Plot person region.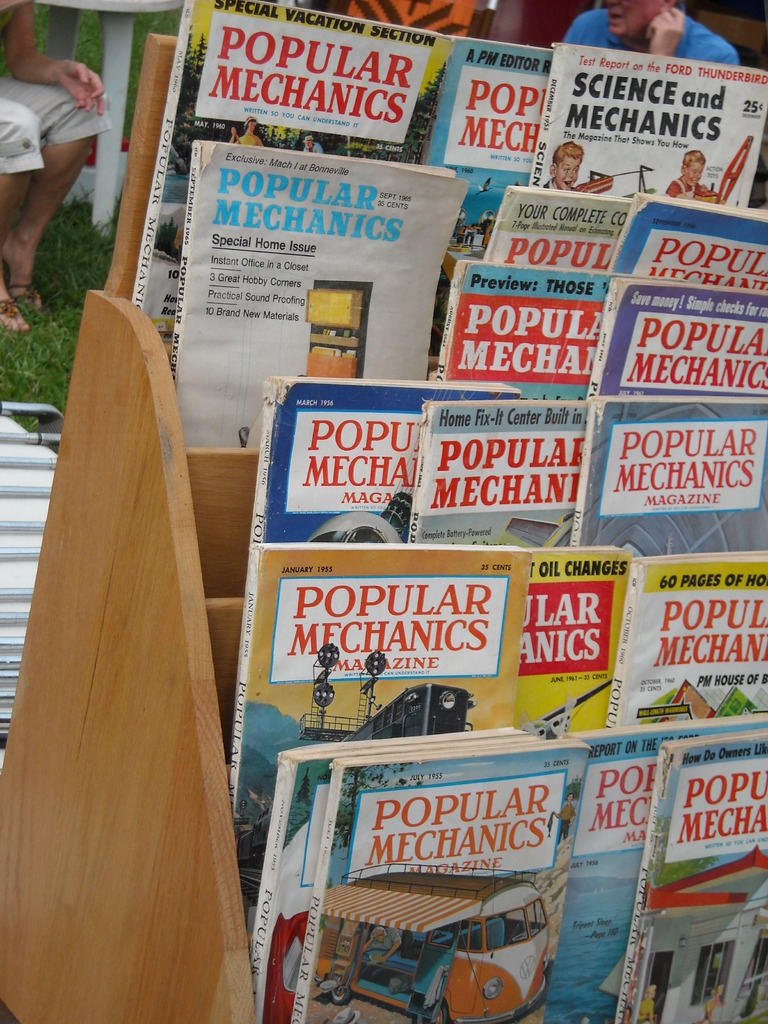
Plotted at 563/0/740/63.
